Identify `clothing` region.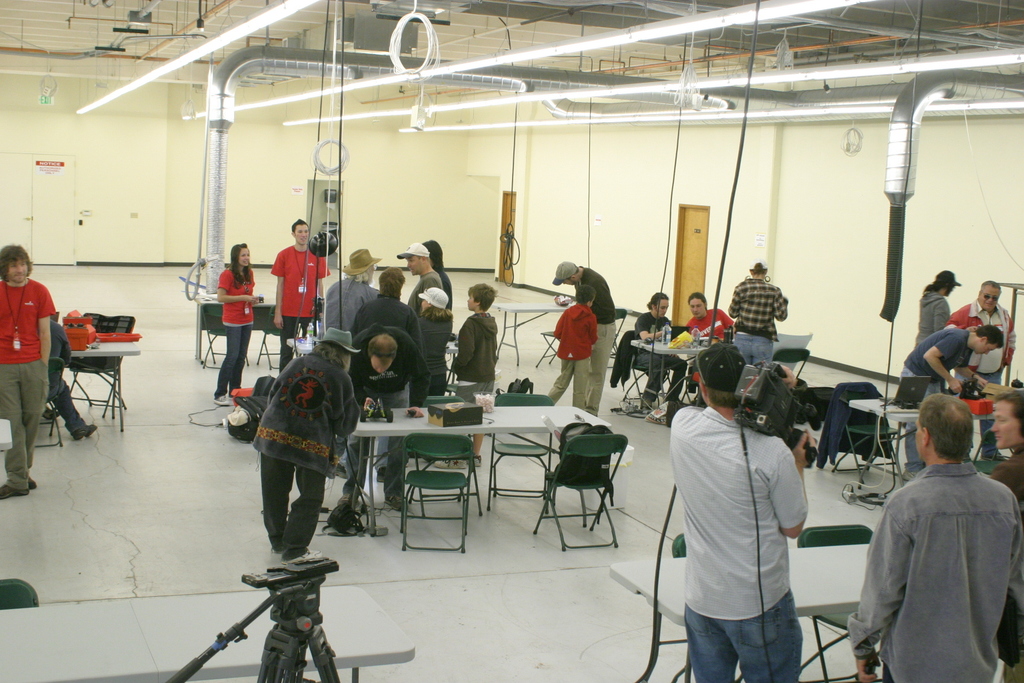
Region: left=665, top=393, right=821, bottom=682.
